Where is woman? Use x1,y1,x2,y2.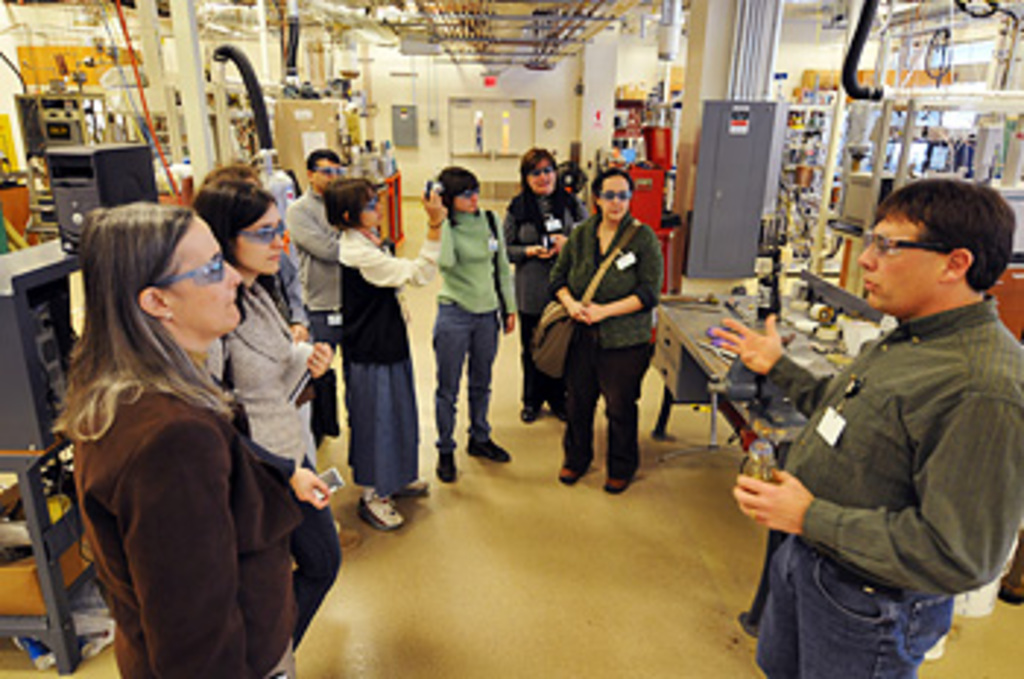
544,161,670,500.
